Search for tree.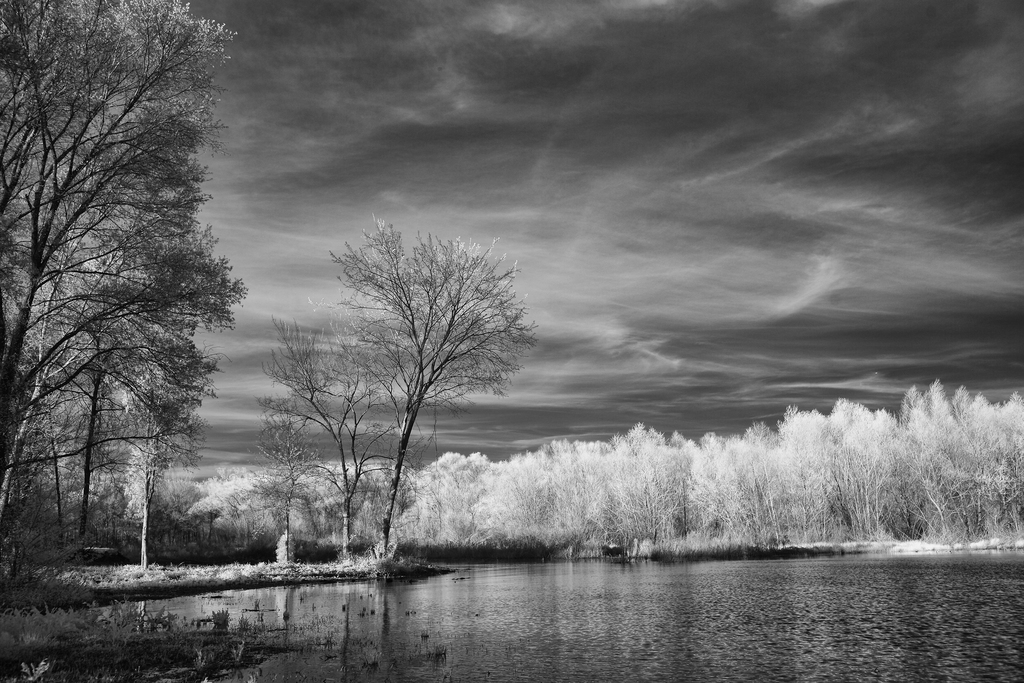
Found at 0/0/252/536.
